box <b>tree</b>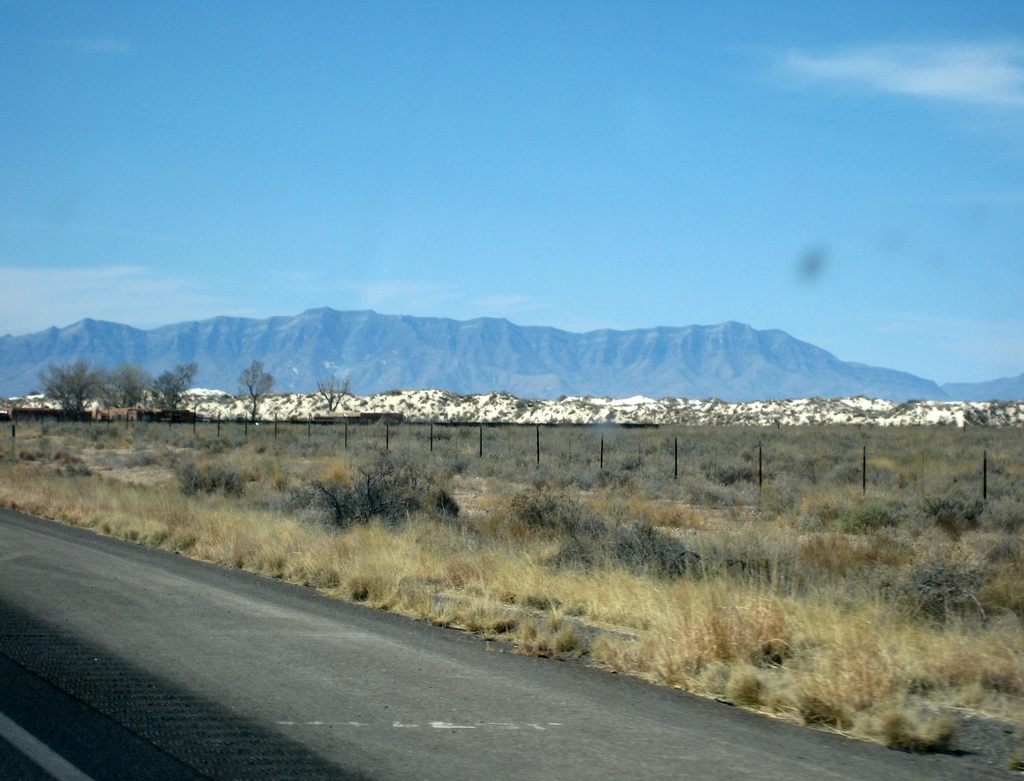
(19,344,147,423)
